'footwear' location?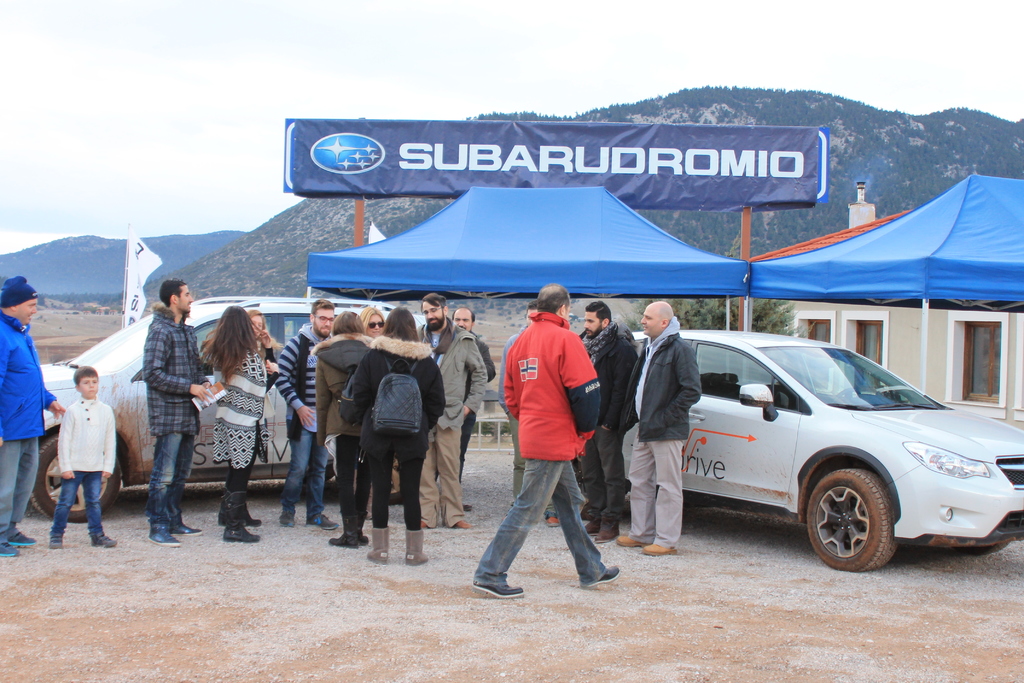
bbox(48, 533, 63, 552)
